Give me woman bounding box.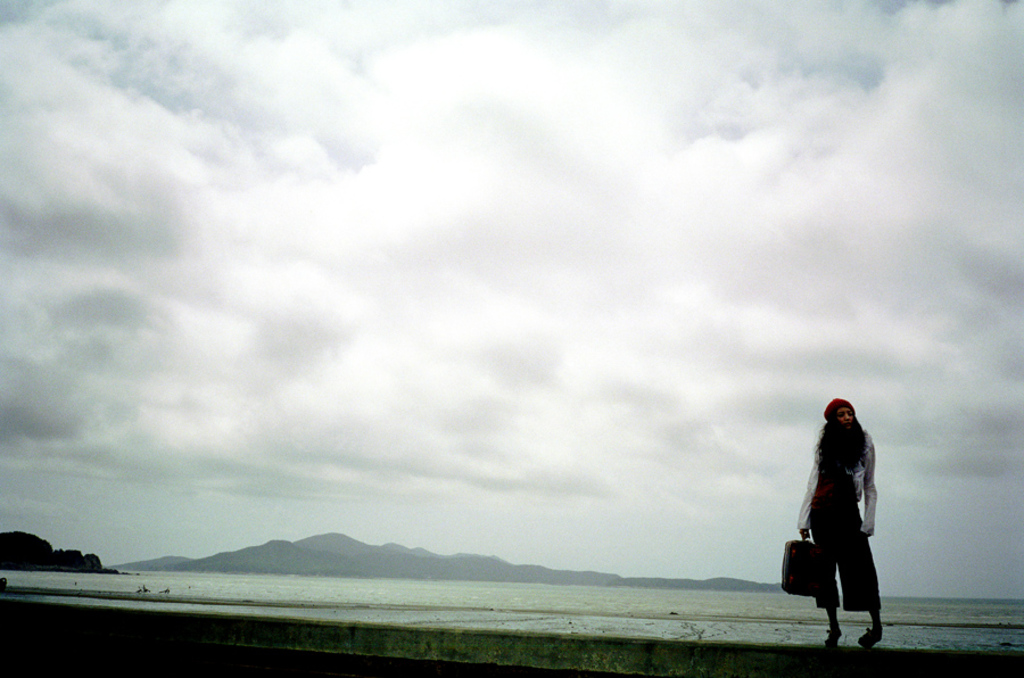
Rect(795, 400, 900, 650).
